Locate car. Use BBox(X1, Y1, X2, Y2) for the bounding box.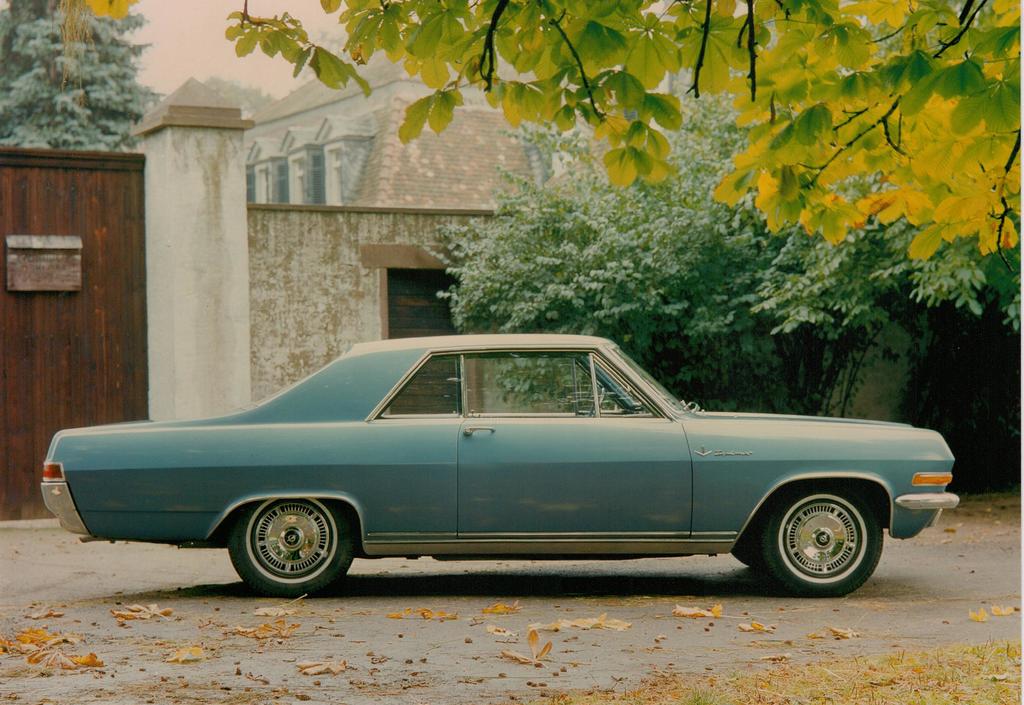
BBox(40, 332, 960, 597).
